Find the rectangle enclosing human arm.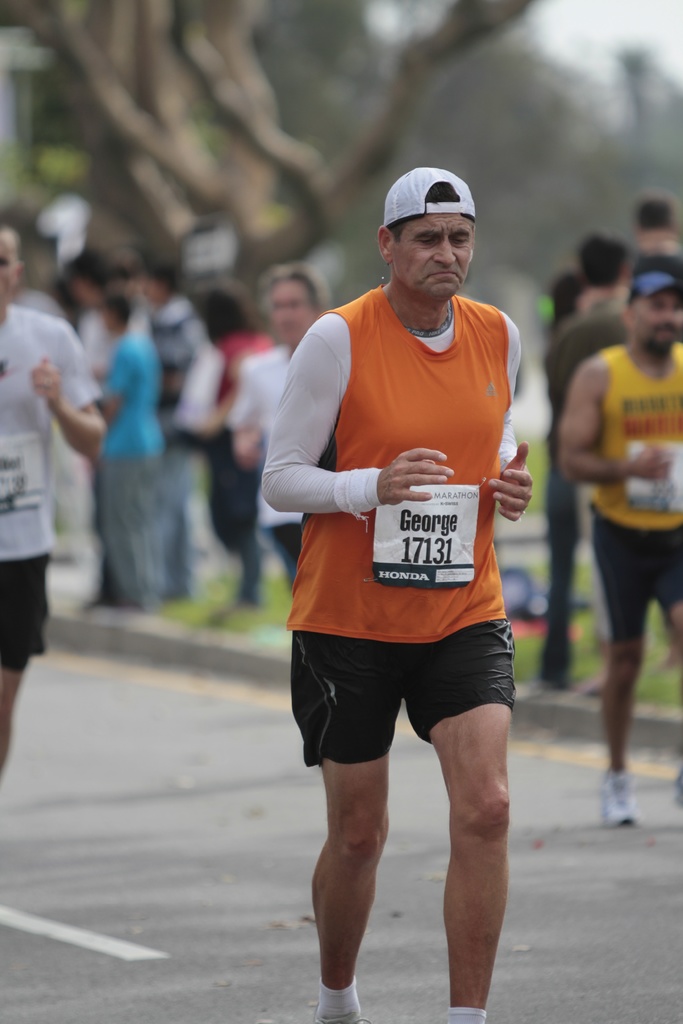
{"left": 26, "top": 316, "right": 104, "bottom": 461}.
